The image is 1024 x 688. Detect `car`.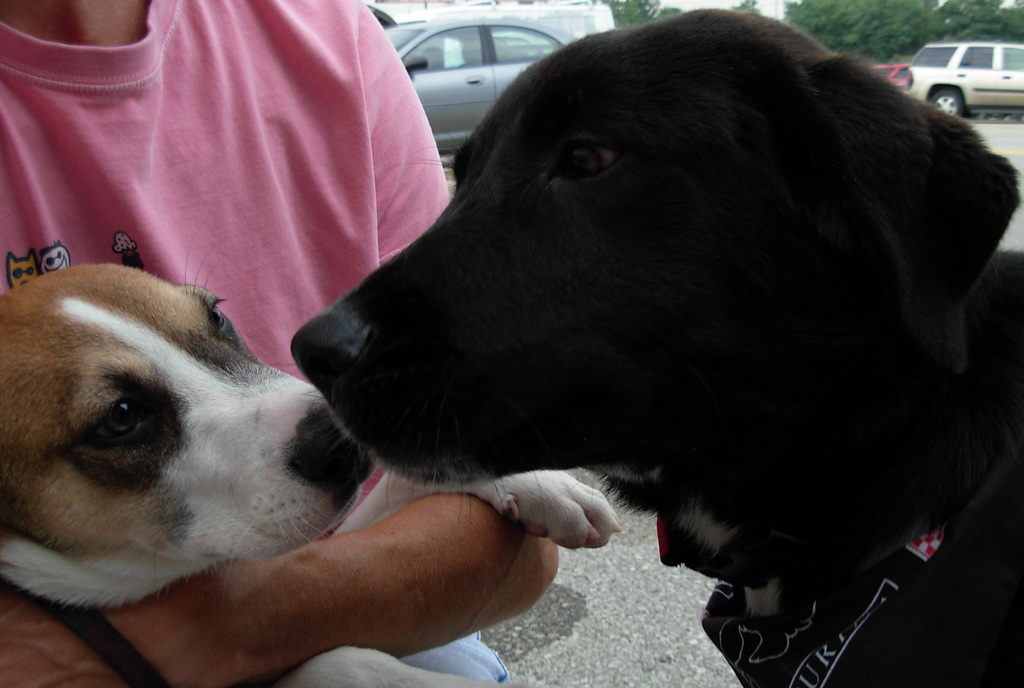
Detection: x1=873 y1=63 x2=908 y2=89.
